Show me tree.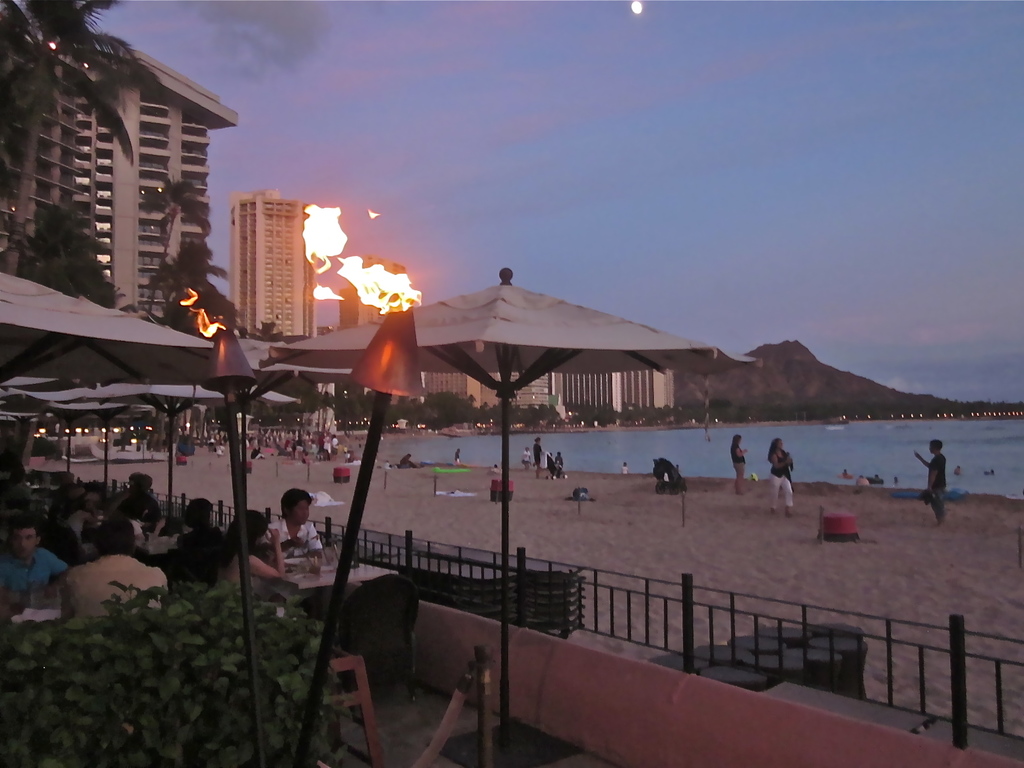
tree is here: x1=139, y1=151, x2=222, y2=323.
